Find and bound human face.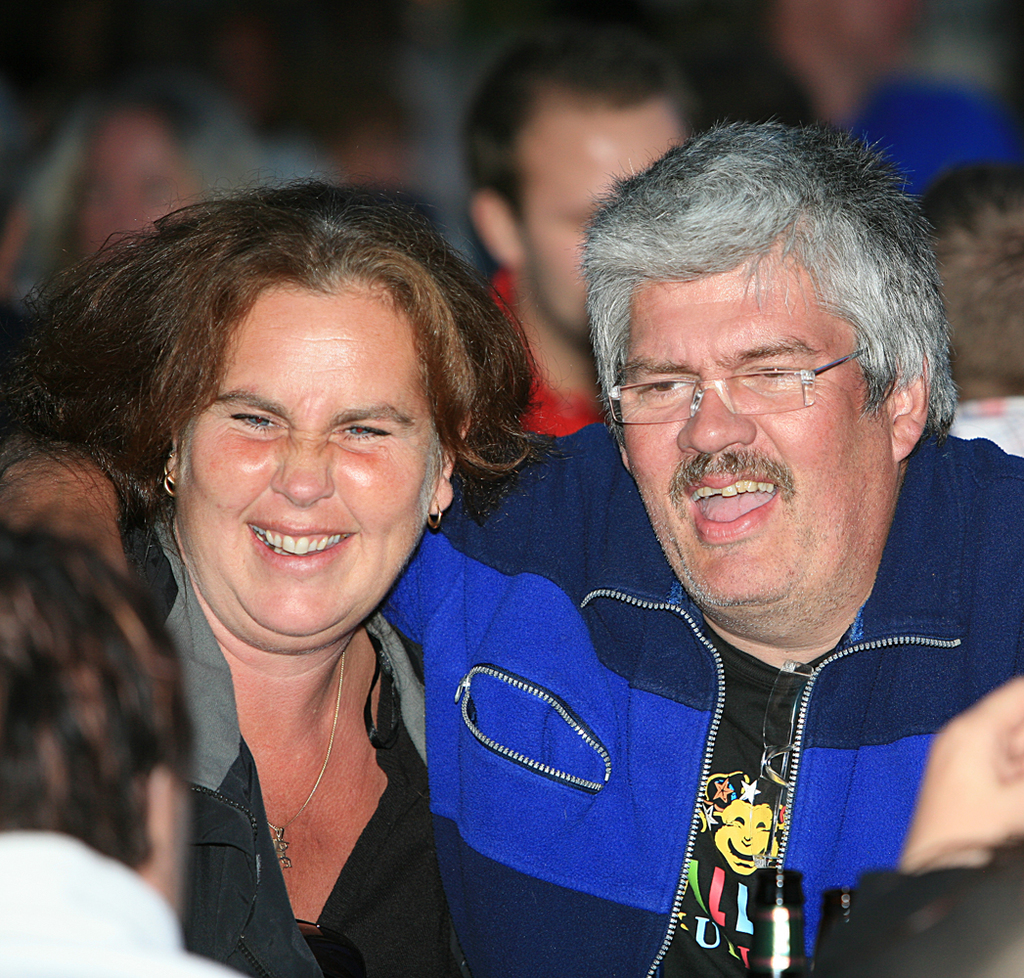
Bound: Rect(172, 289, 435, 640).
